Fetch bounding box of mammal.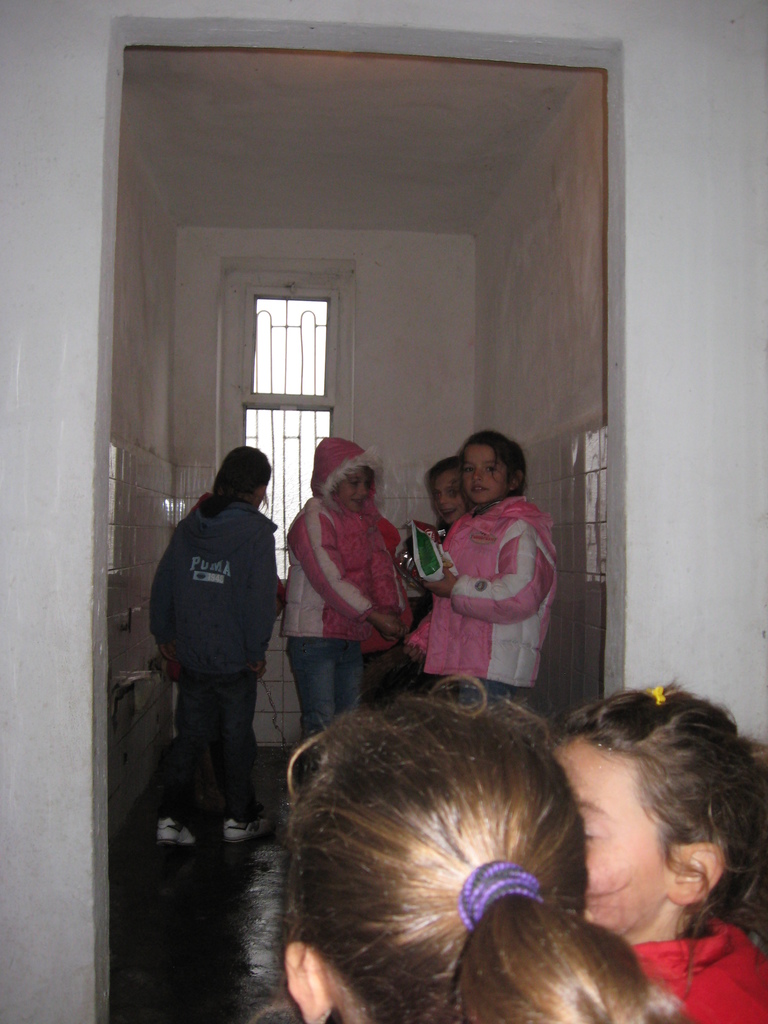
Bbox: (410,448,473,527).
